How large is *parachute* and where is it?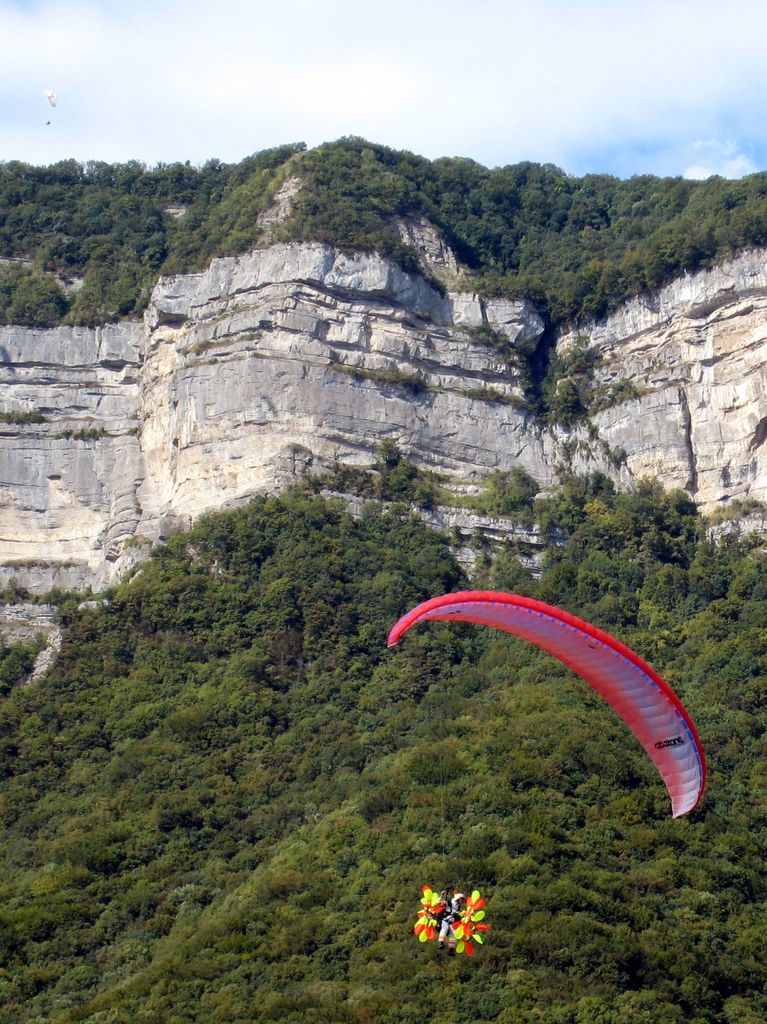
Bounding box: region(367, 586, 686, 869).
